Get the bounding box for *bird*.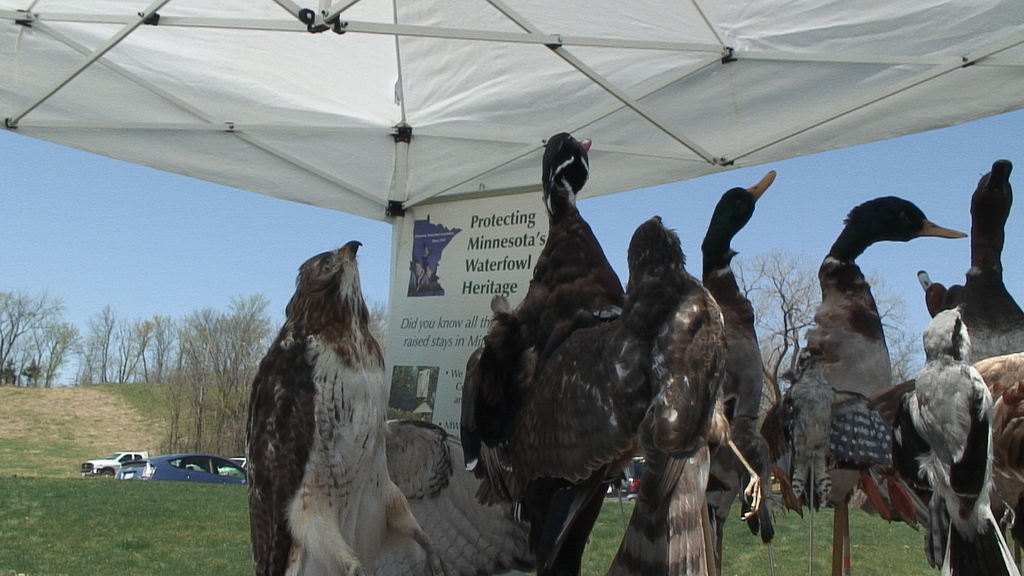
{"x1": 531, "y1": 214, "x2": 774, "y2": 573}.
